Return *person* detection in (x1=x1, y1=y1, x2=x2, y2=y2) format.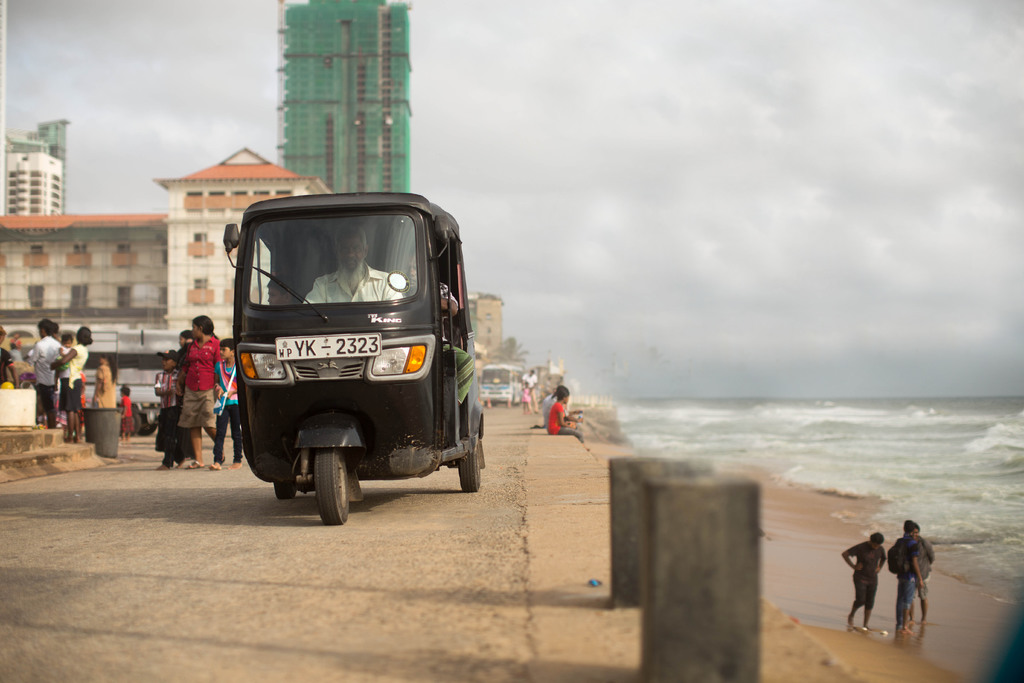
(x1=262, y1=278, x2=296, y2=304).
